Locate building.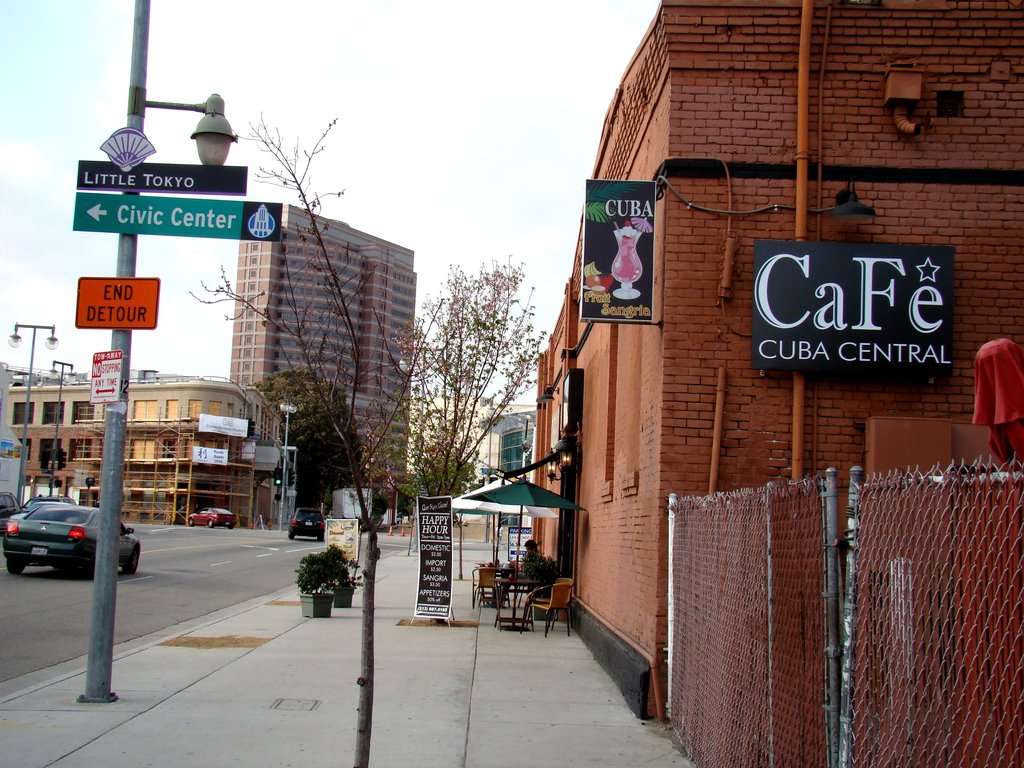
Bounding box: [6, 380, 280, 523].
